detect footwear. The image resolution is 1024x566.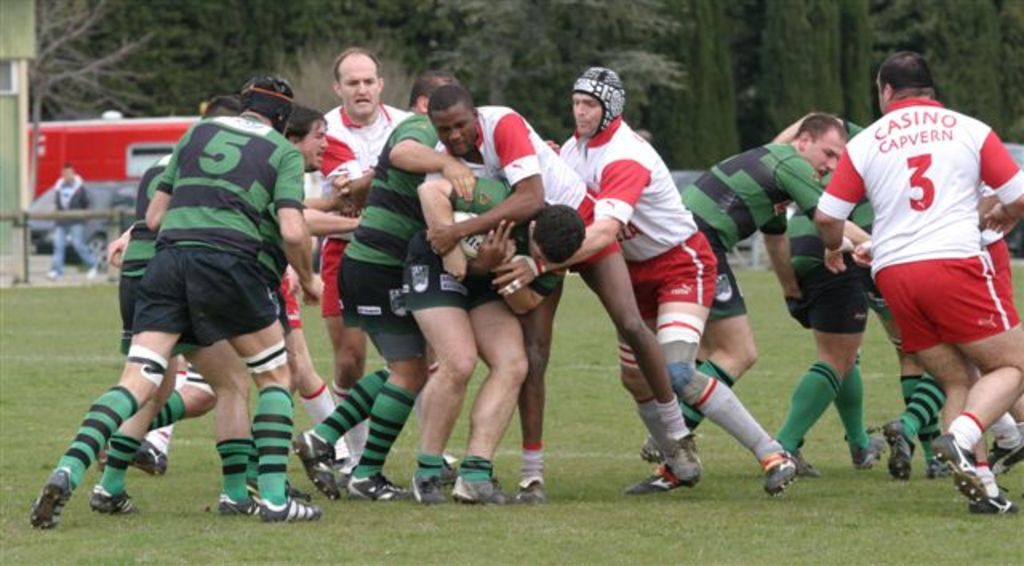
crop(101, 425, 174, 488).
